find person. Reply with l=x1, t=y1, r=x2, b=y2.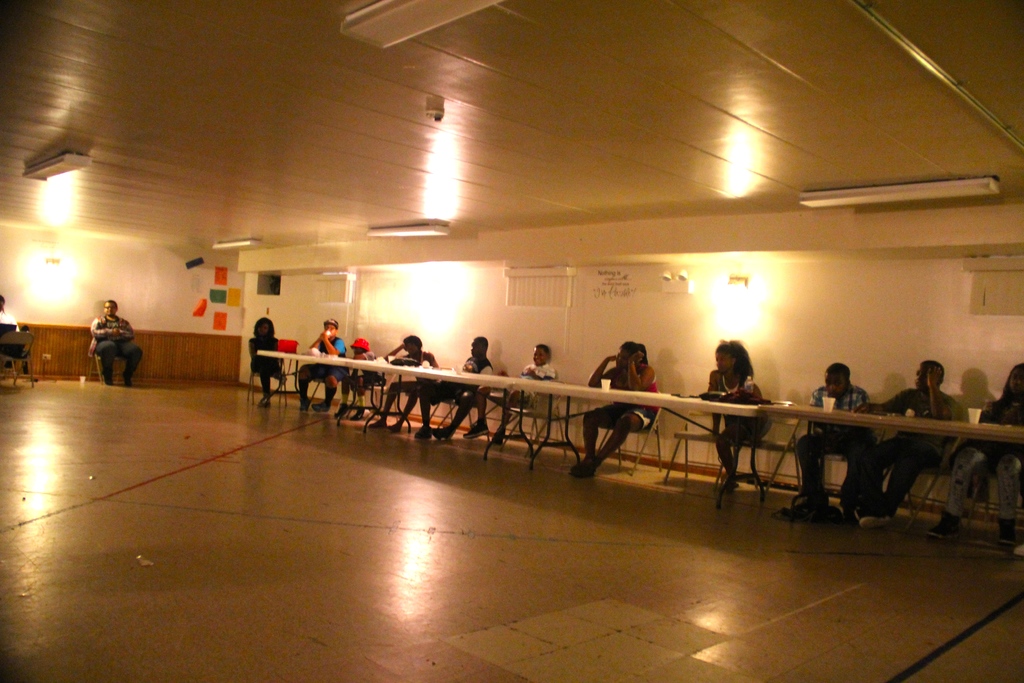
l=928, t=365, r=1023, b=567.
